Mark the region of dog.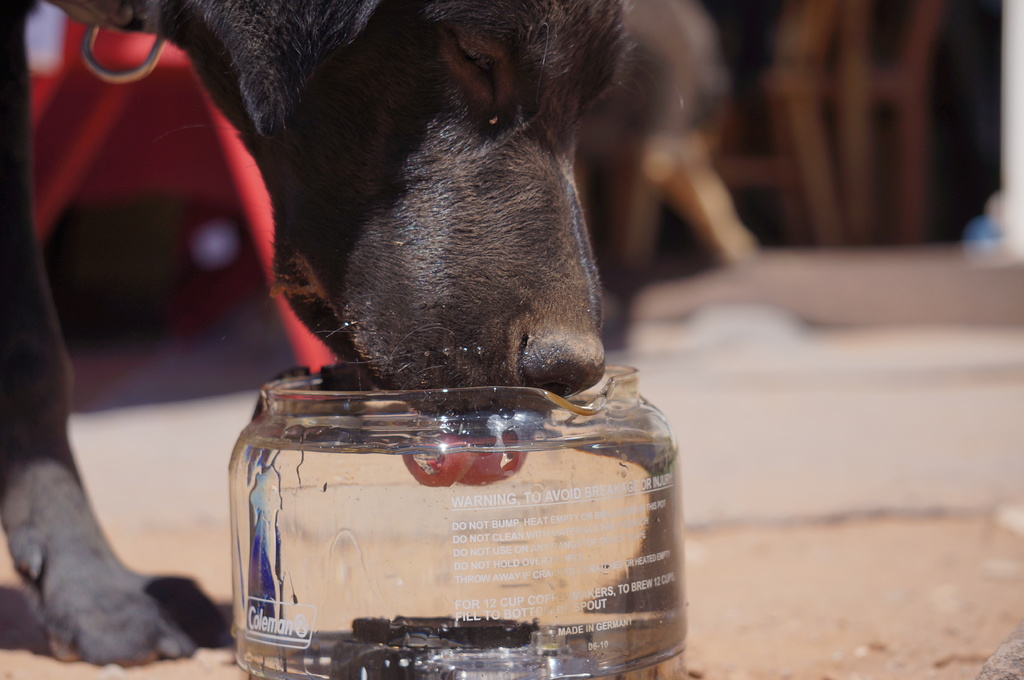
Region: bbox=(0, 0, 688, 670).
